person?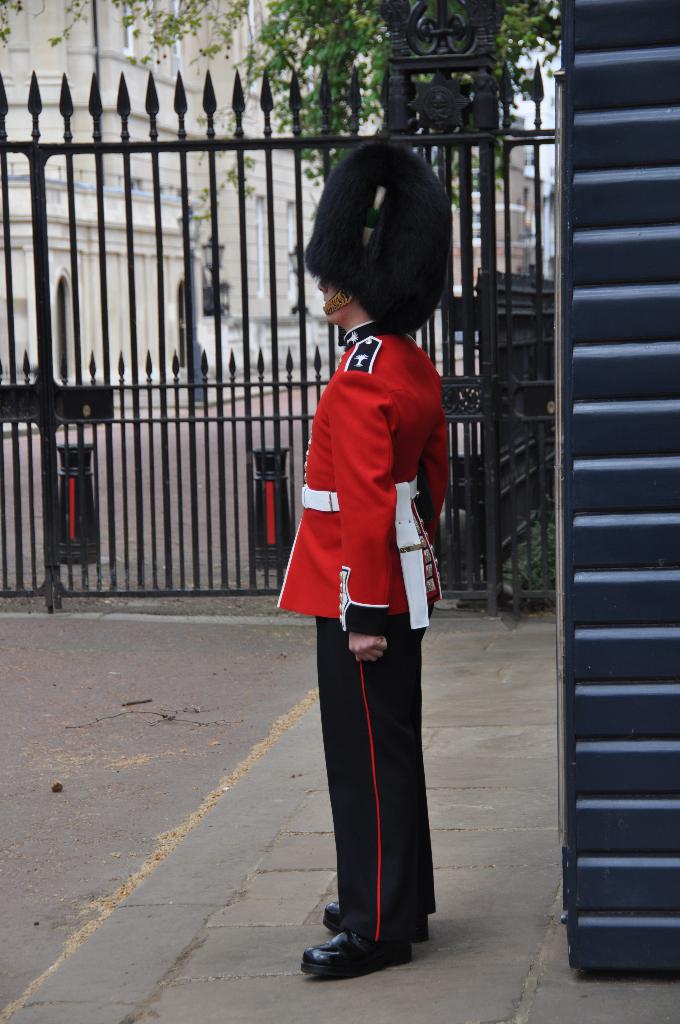
crop(268, 159, 466, 968)
